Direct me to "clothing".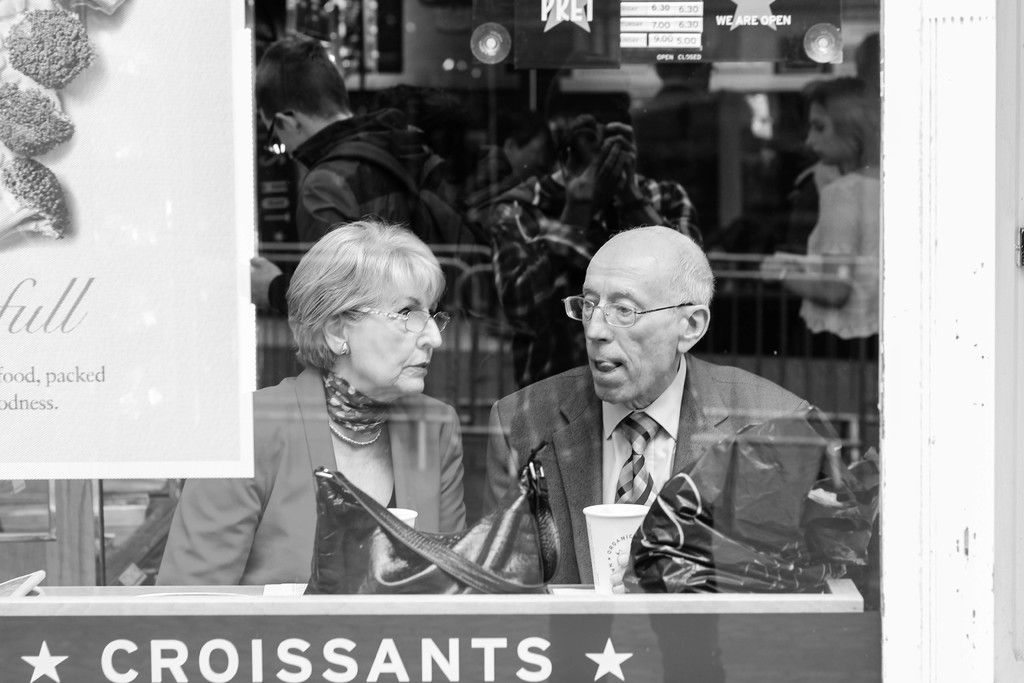
Direction: {"left": 803, "top": 167, "right": 881, "bottom": 361}.
